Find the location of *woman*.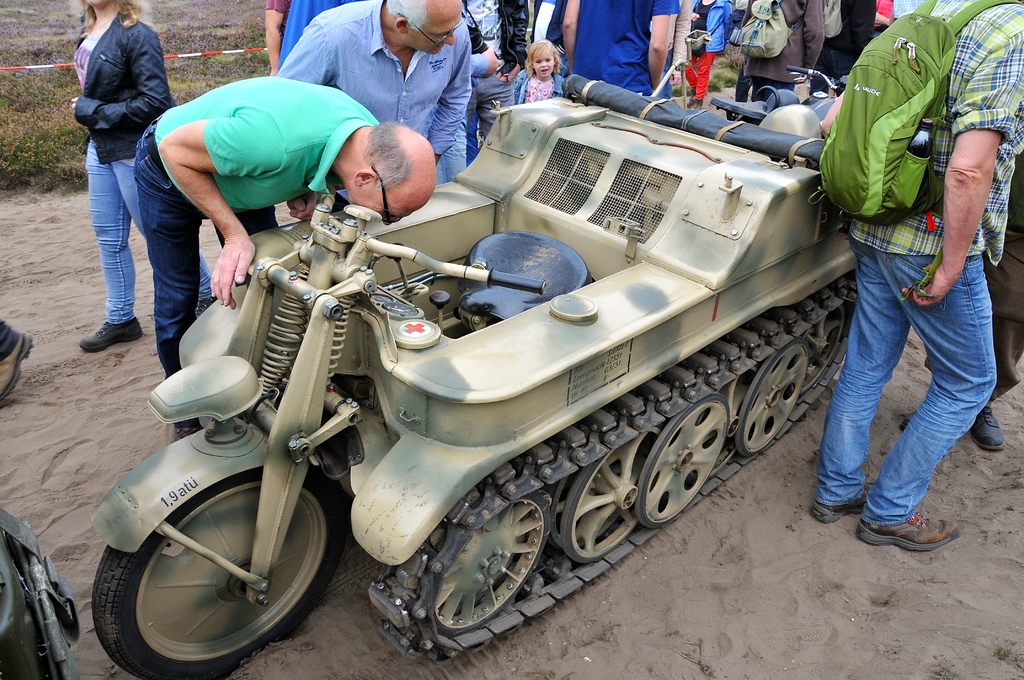
Location: <box>446,0,523,148</box>.
